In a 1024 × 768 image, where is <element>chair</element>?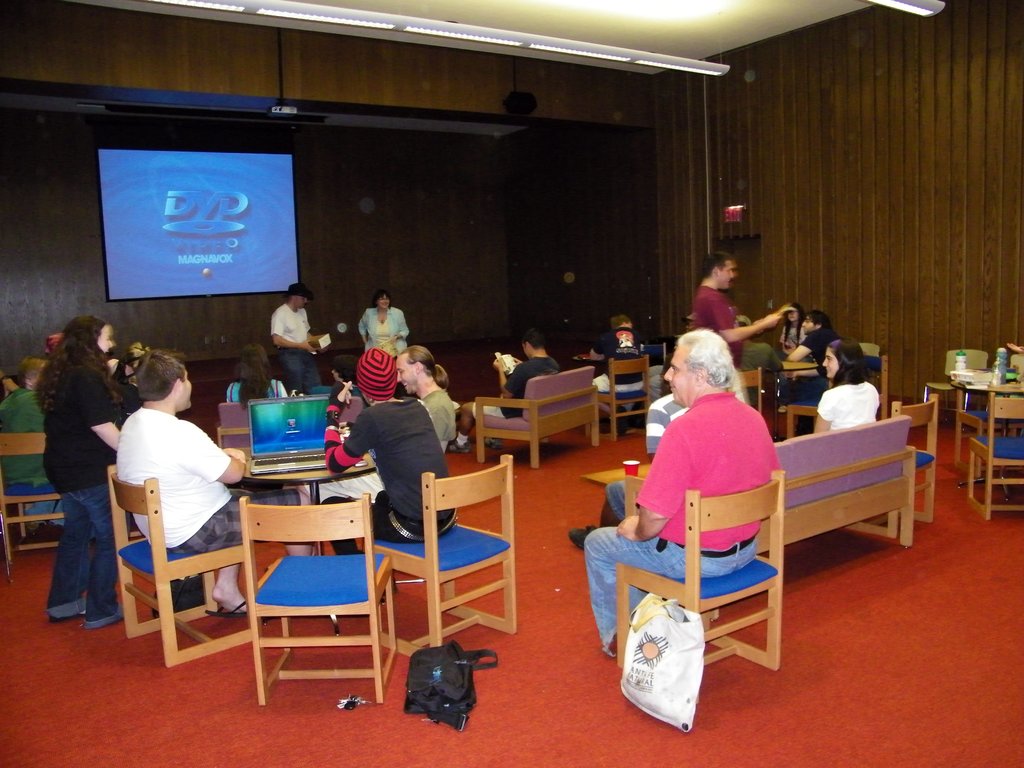
924 347 990 421.
